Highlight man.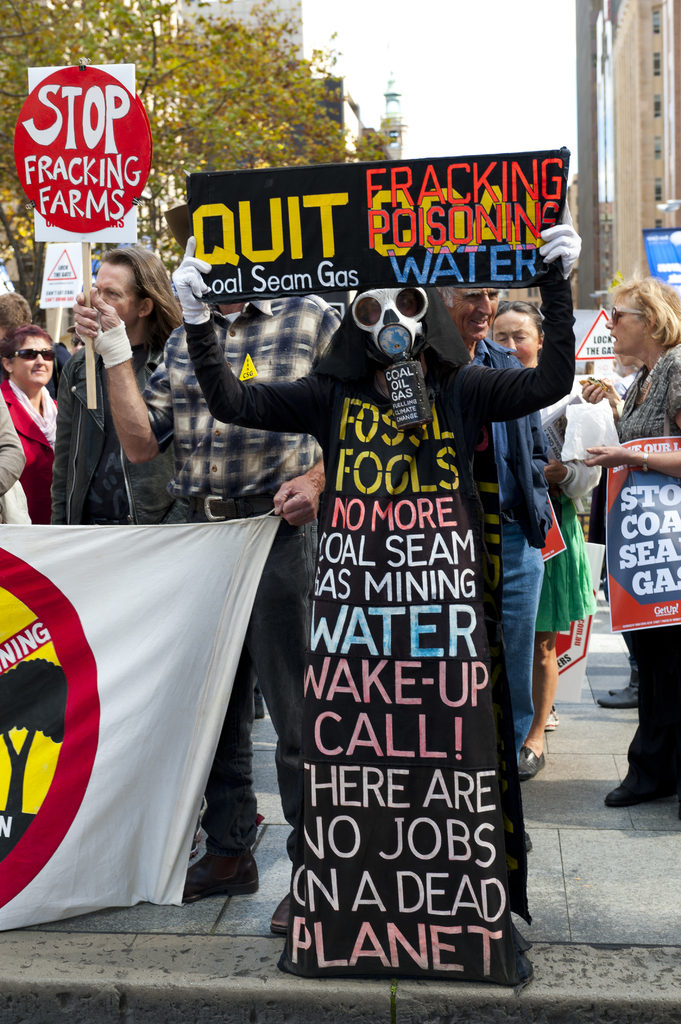
Highlighted region: l=189, t=204, r=552, b=958.
